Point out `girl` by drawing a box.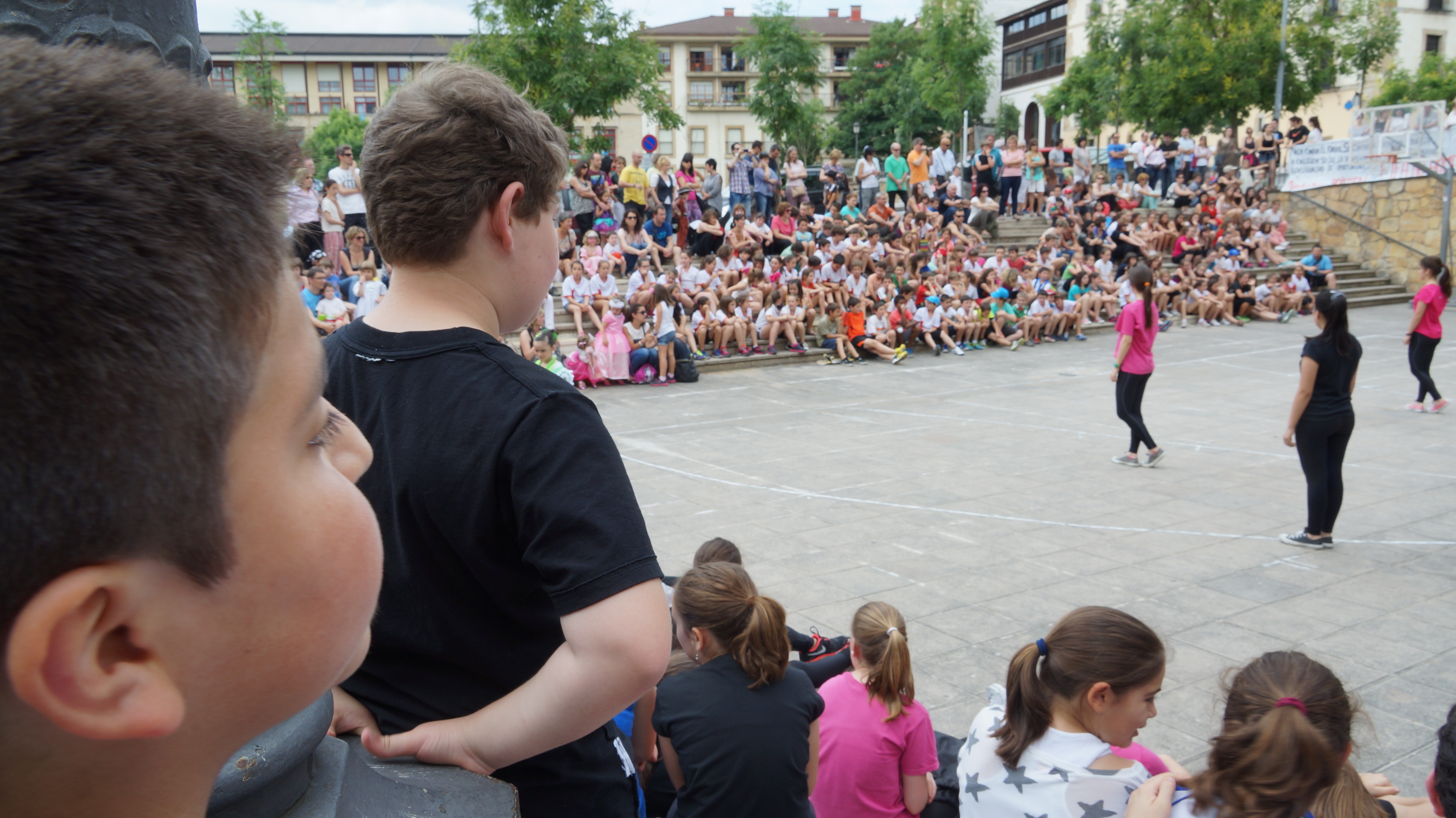
pyautogui.locateOnScreen(192, 162, 244, 242).
